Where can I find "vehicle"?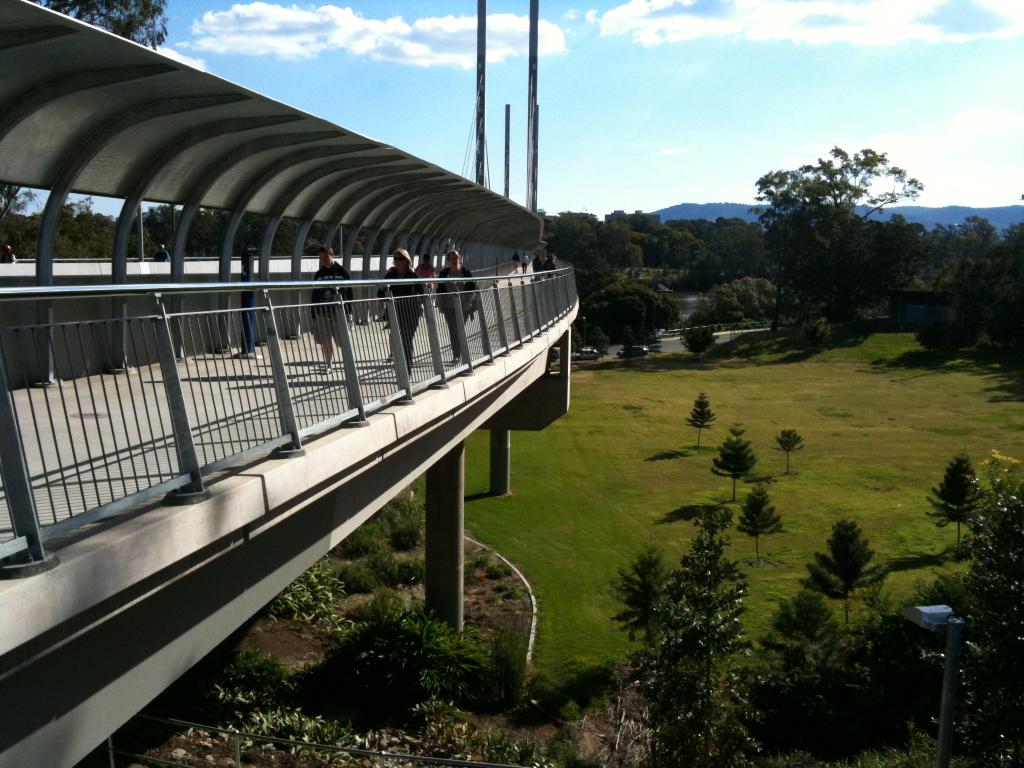
You can find it at [620,342,646,356].
